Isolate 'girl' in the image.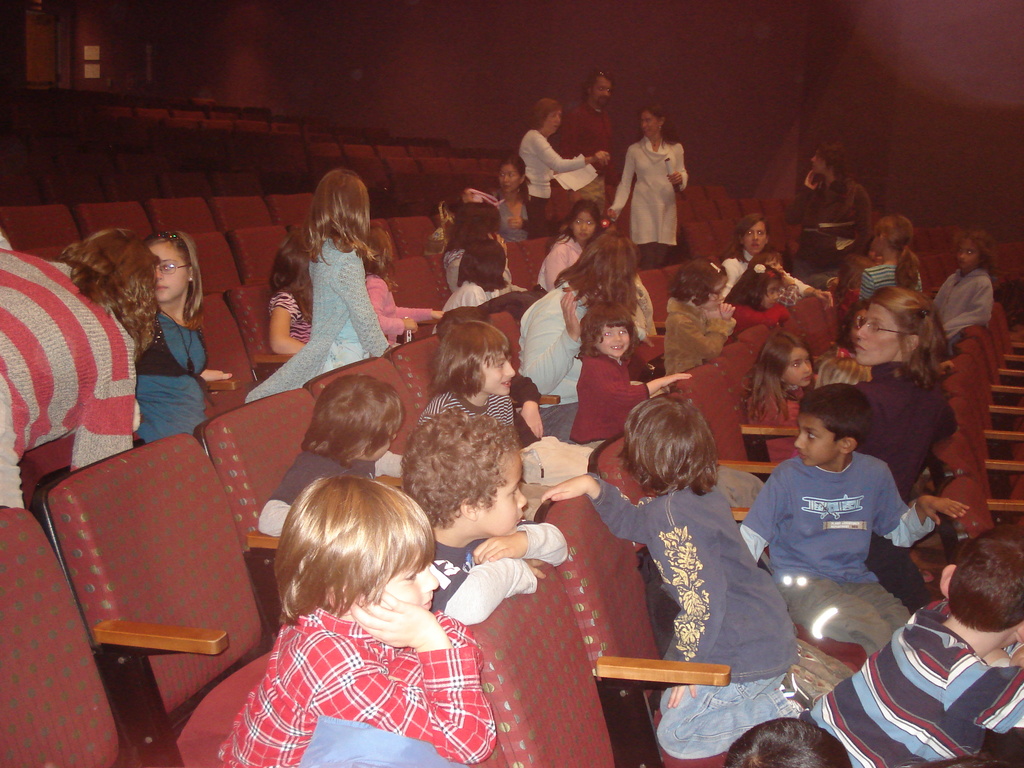
Isolated region: (250,165,384,400).
